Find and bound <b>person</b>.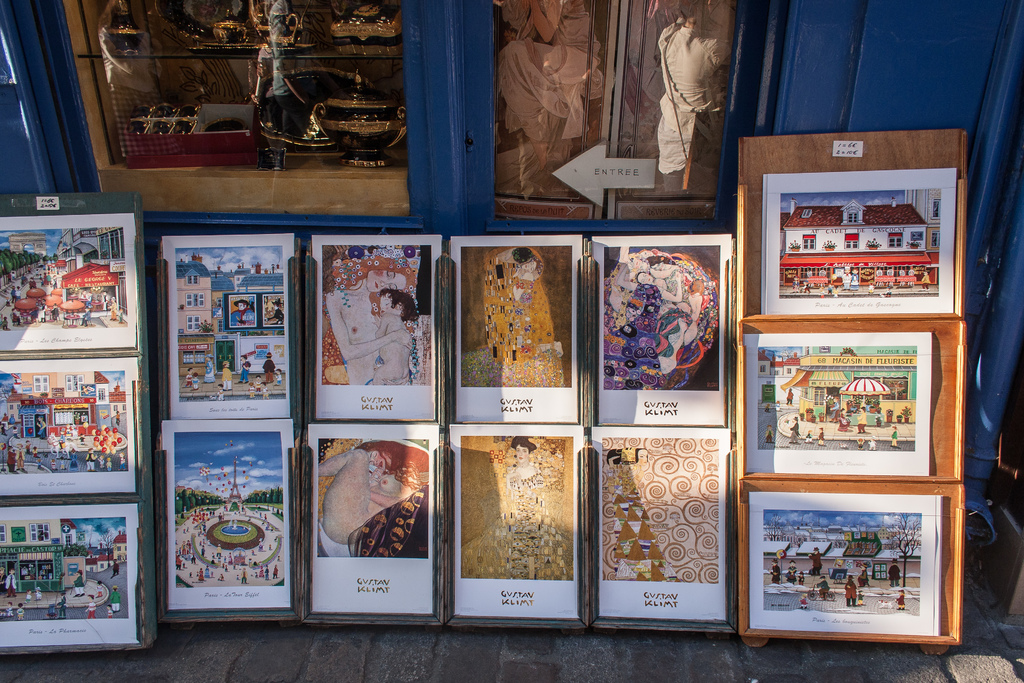
Bound: bbox=[682, 279, 703, 347].
